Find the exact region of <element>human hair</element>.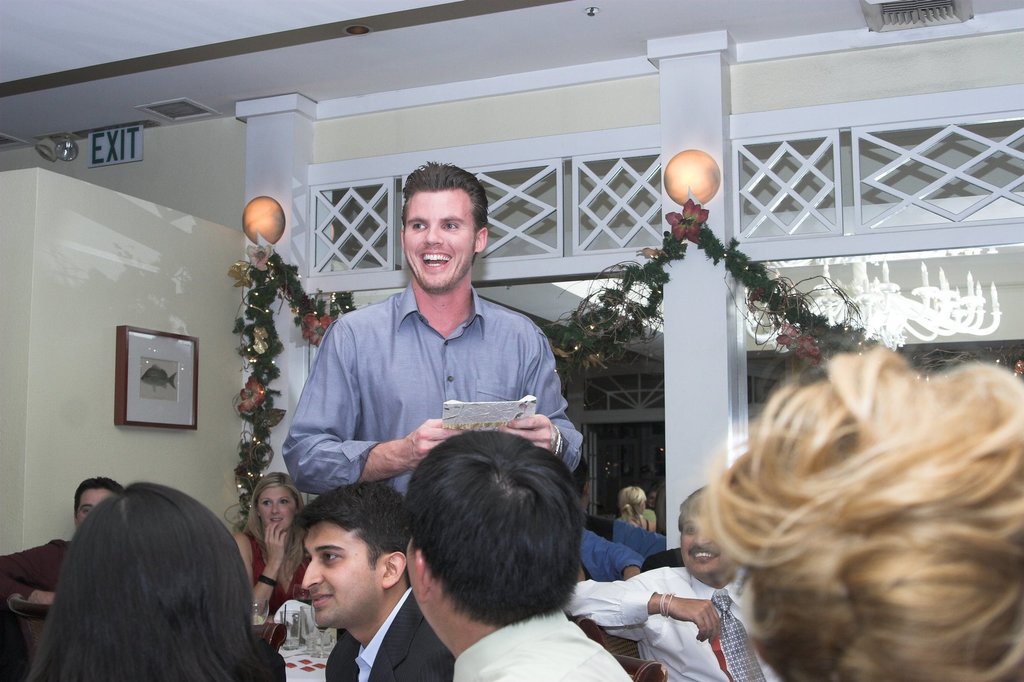
Exact region: BBox(675, 480, 714, 533).
